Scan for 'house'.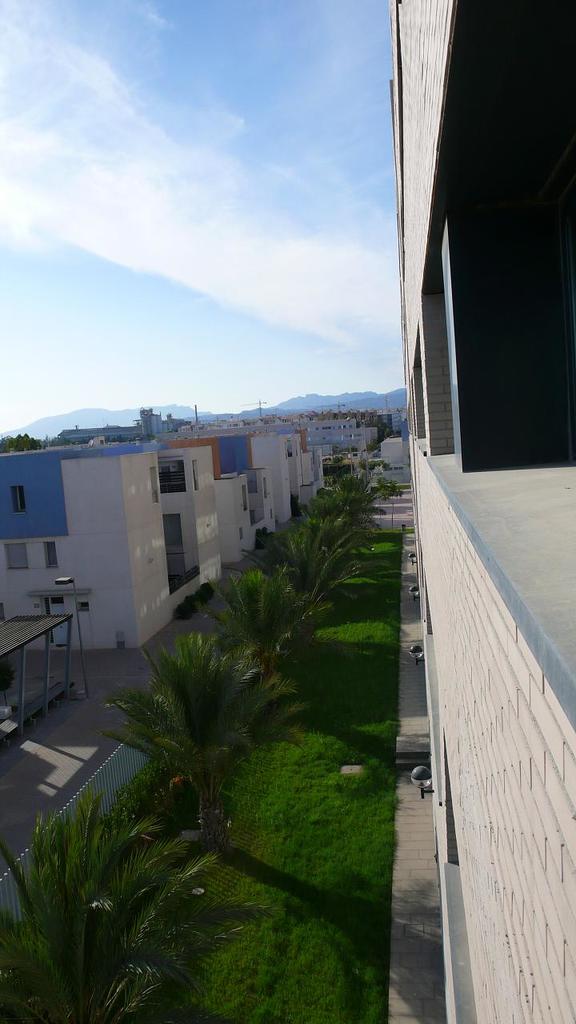
Scan result: (368, 158, 575, 1023).
